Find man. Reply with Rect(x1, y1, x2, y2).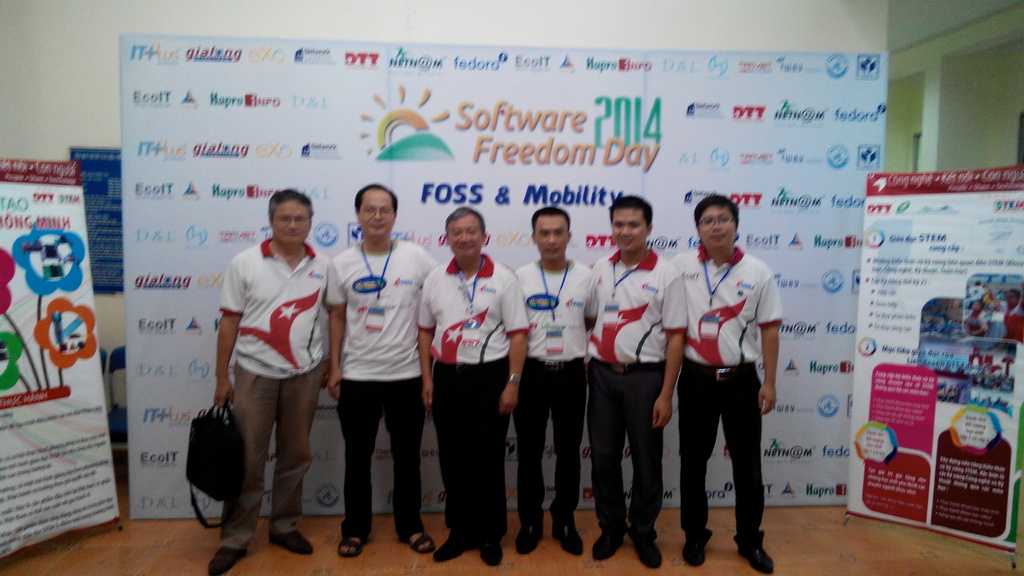
Rect(670, 193, 785, 575).
